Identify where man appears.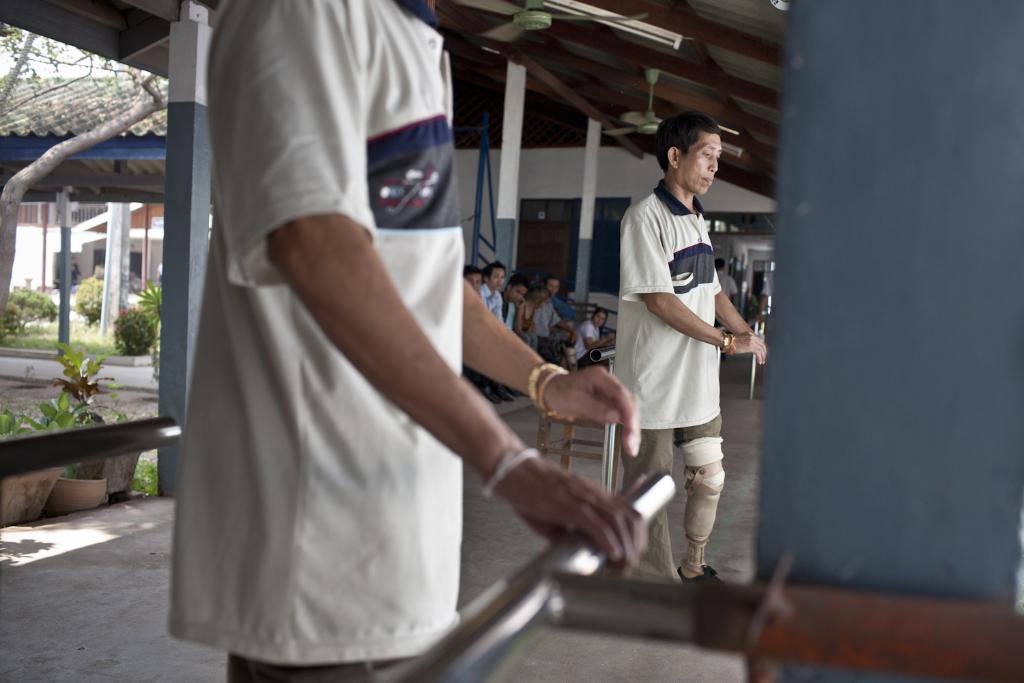
Appears at 169, 0, 659, 682.
